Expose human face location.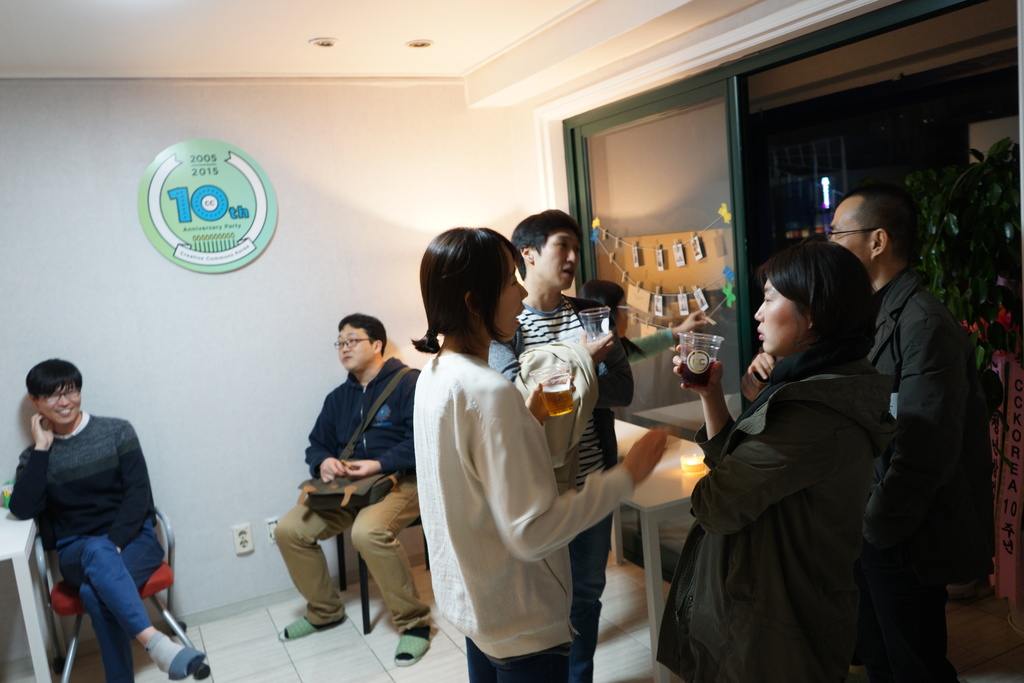
Exposed at crop(829, 210, 871, 263).
